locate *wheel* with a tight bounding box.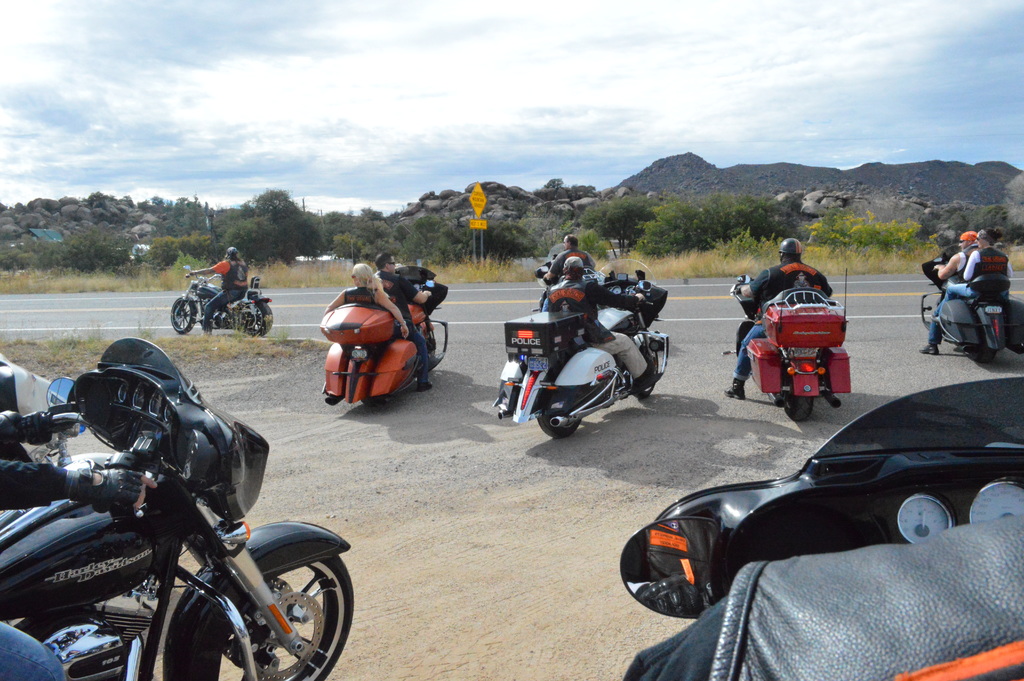
[188,541,351,673].
